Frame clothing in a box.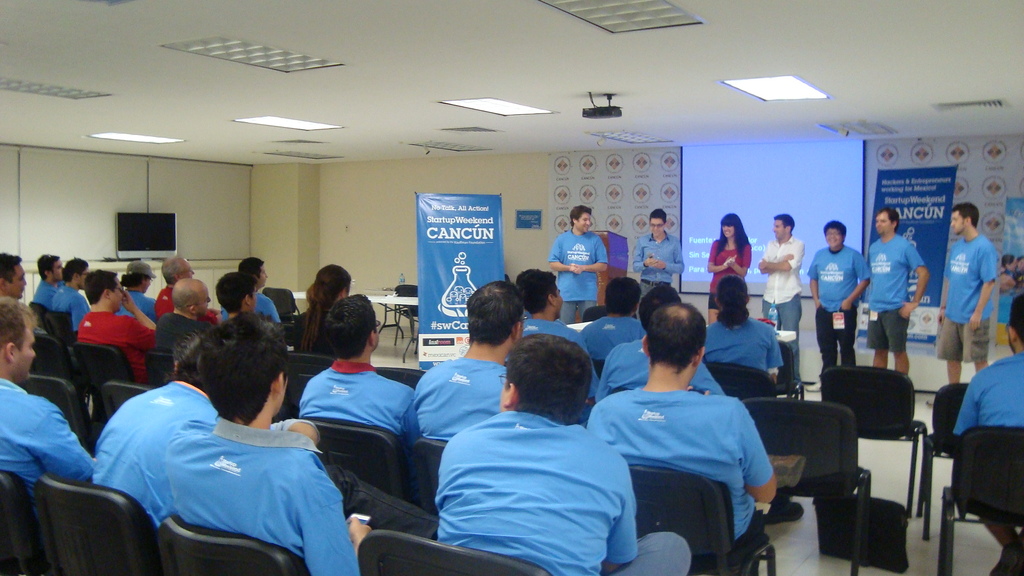
x1=91, y1=376, x2=234, y2=516.
